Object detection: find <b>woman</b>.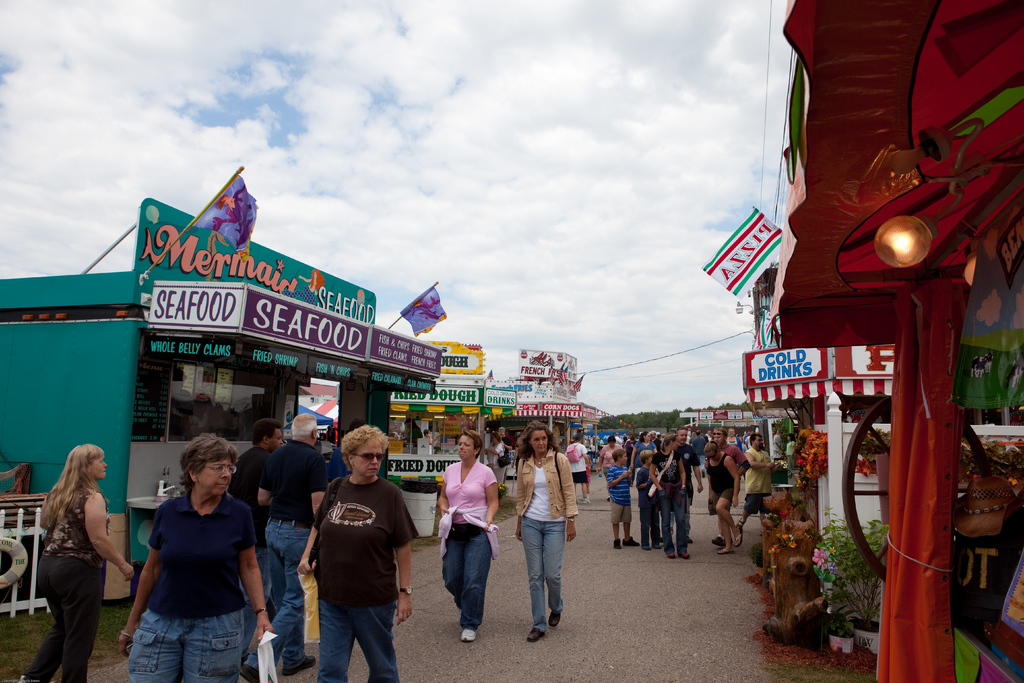
115/432/277/682.
